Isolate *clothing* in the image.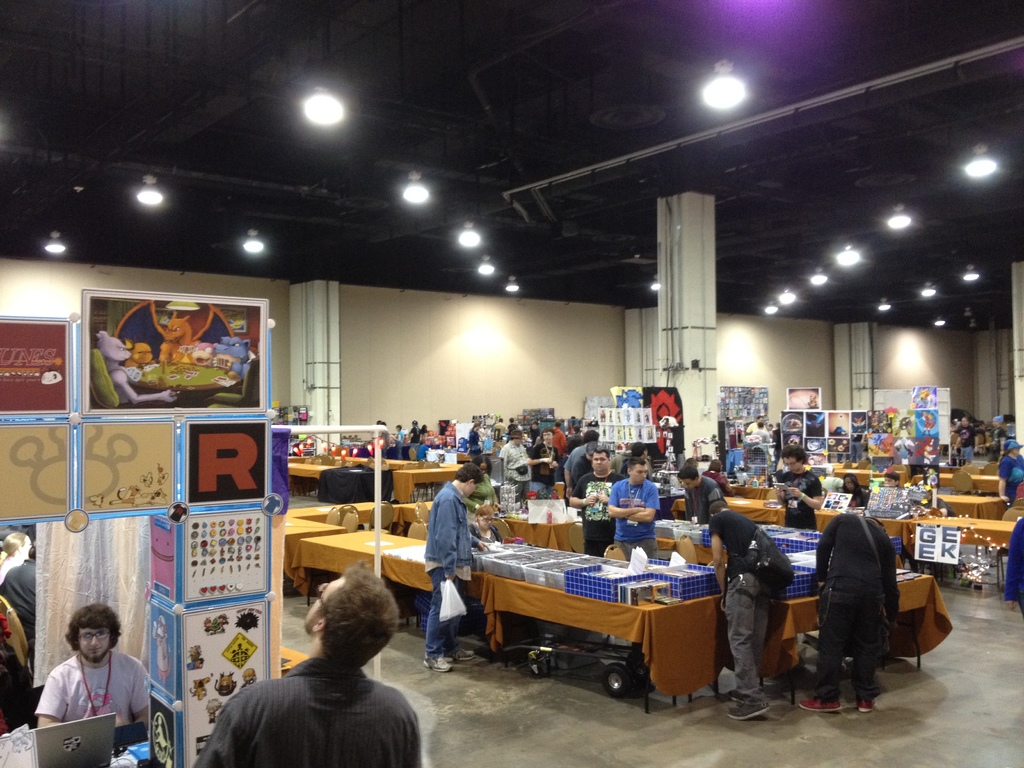
Isolated region: [704, 470, 730, 487].
